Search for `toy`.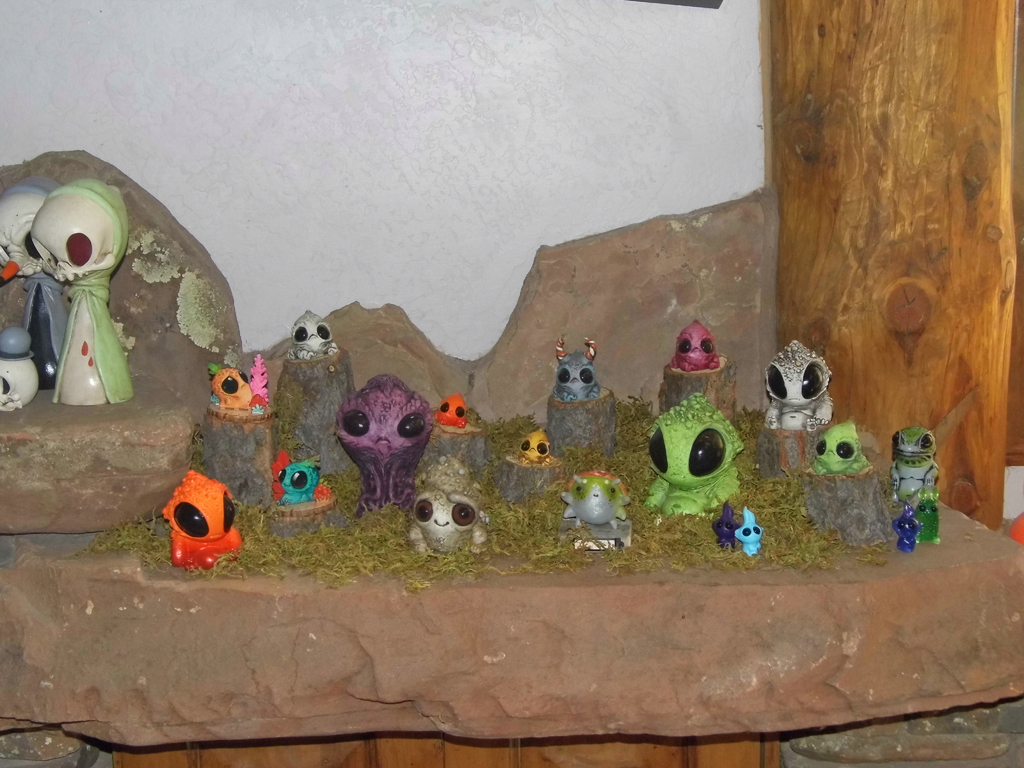
Found at detection(159, 465, 244, 570).
